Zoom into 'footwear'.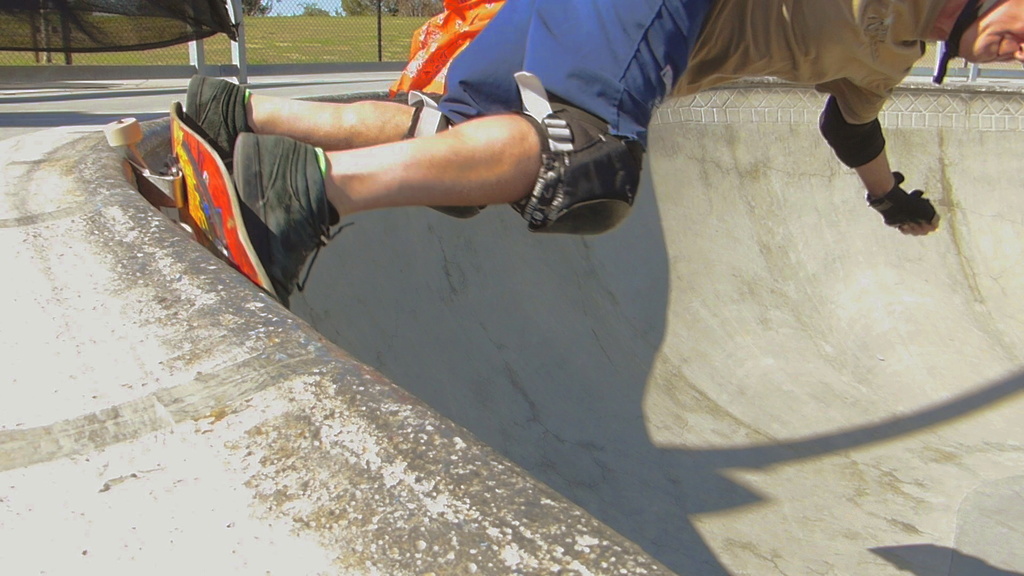
Zoom target: {"left": 228, "top": 129, "right": 360, "bottom": 311}.
